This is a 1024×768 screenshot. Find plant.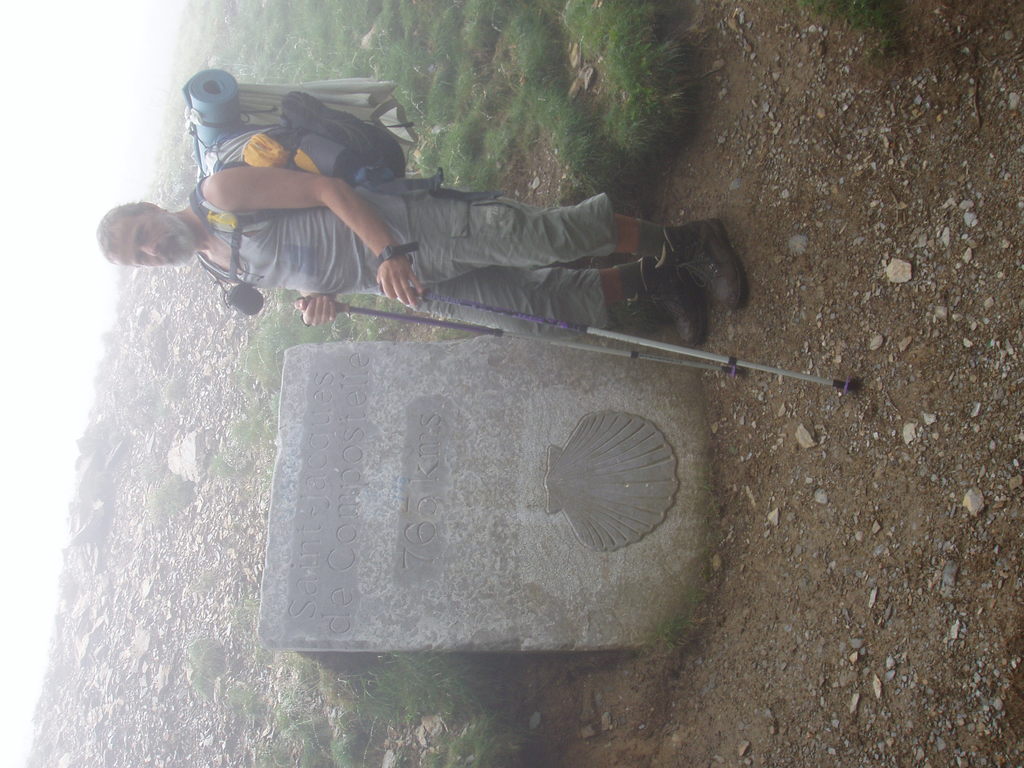
Bounding box: (x1=442, y1=707, x2=540, y2=767).
